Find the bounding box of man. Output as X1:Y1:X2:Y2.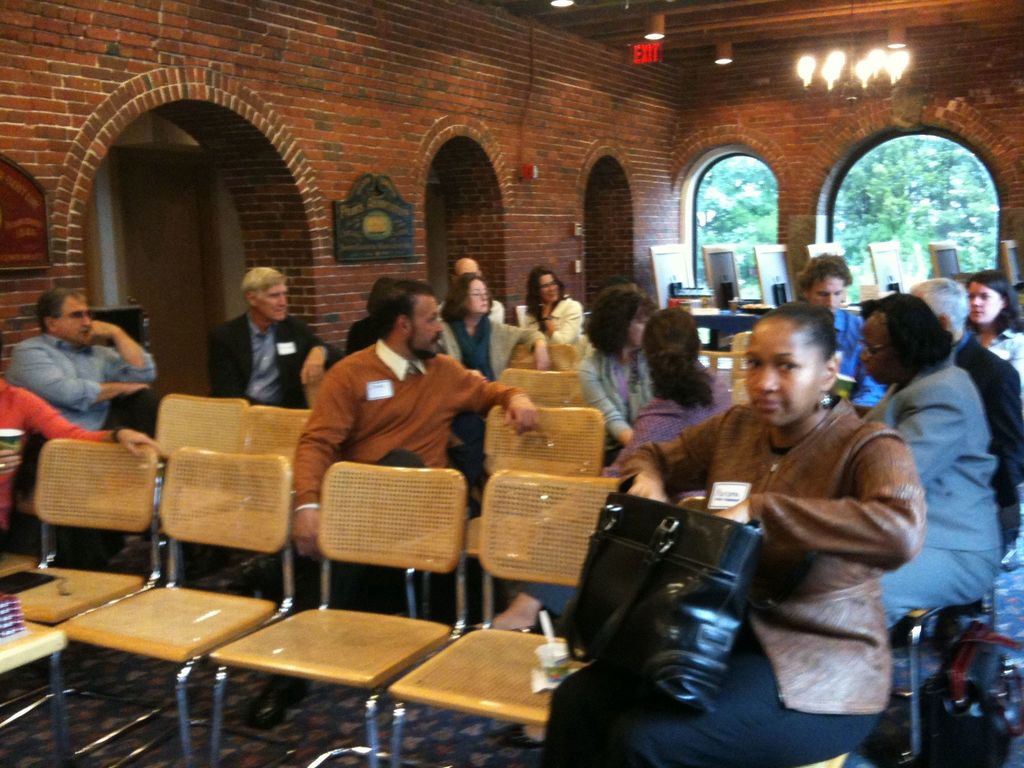
0:373:154:537.
